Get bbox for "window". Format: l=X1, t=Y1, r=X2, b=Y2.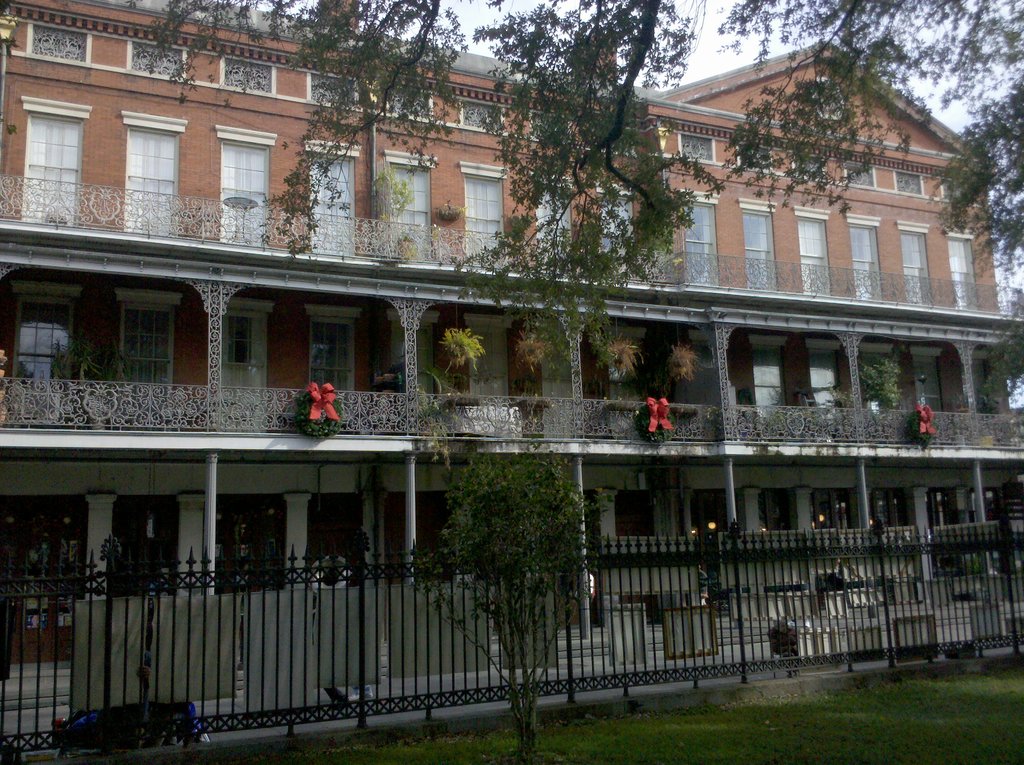
l=797, t=221, r=829, b=294.
